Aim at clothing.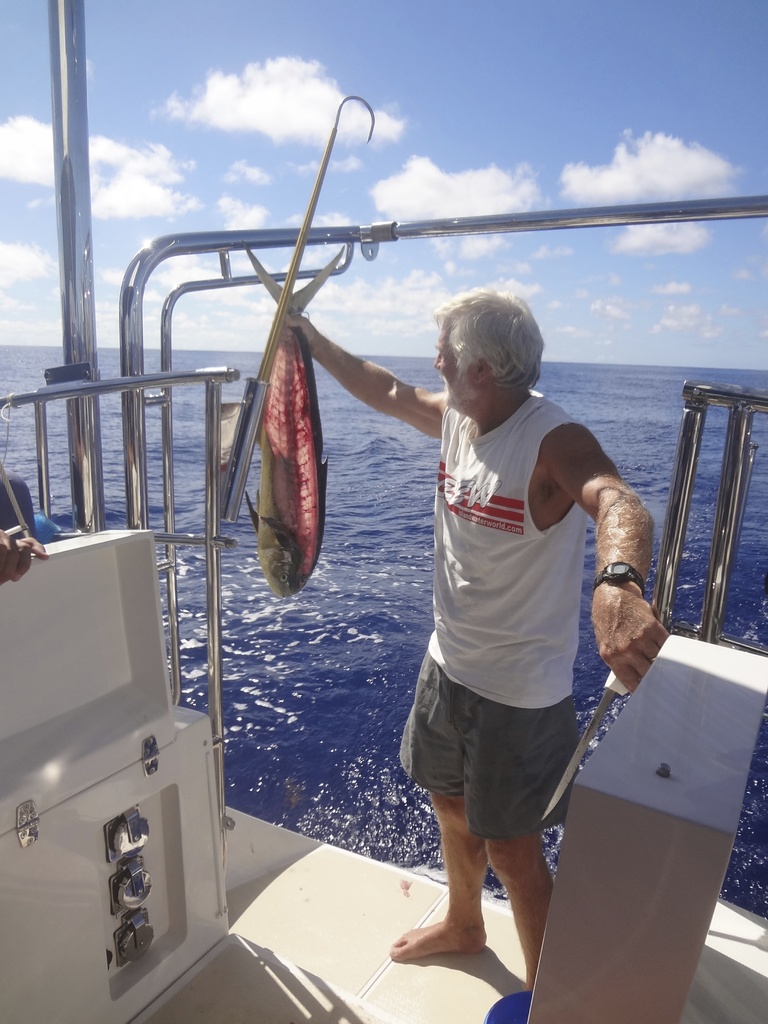
Aimed at x1=0 y1=465 x2=37 y2=543.
